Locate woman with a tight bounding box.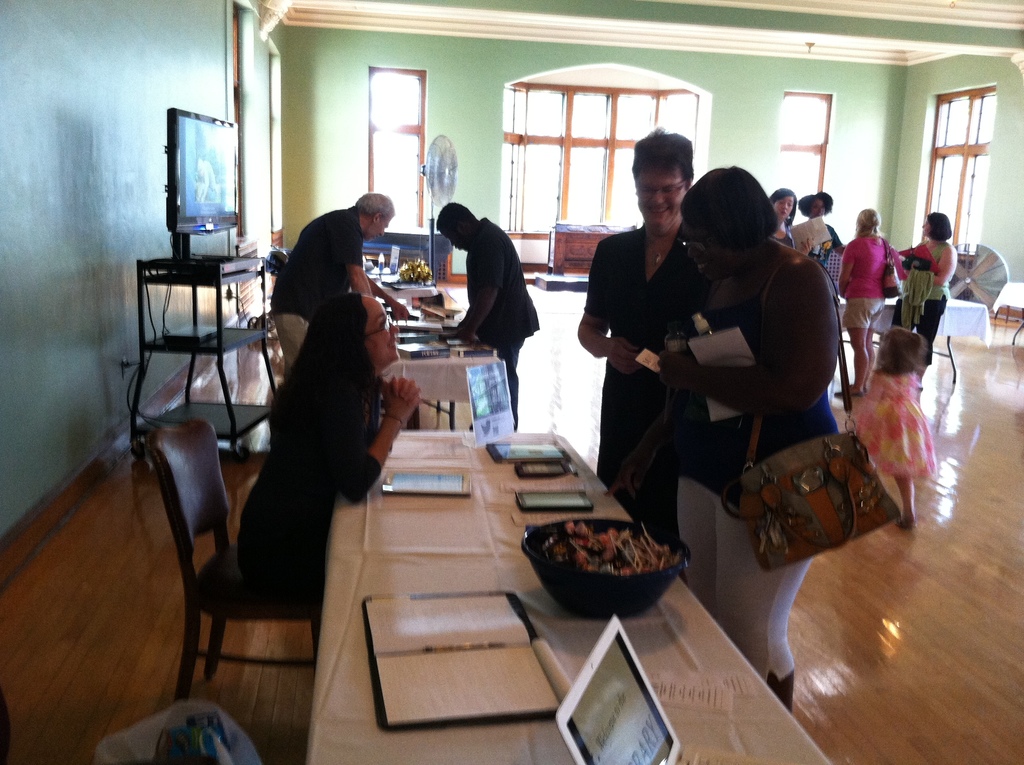
794, 187, 844, 294.
